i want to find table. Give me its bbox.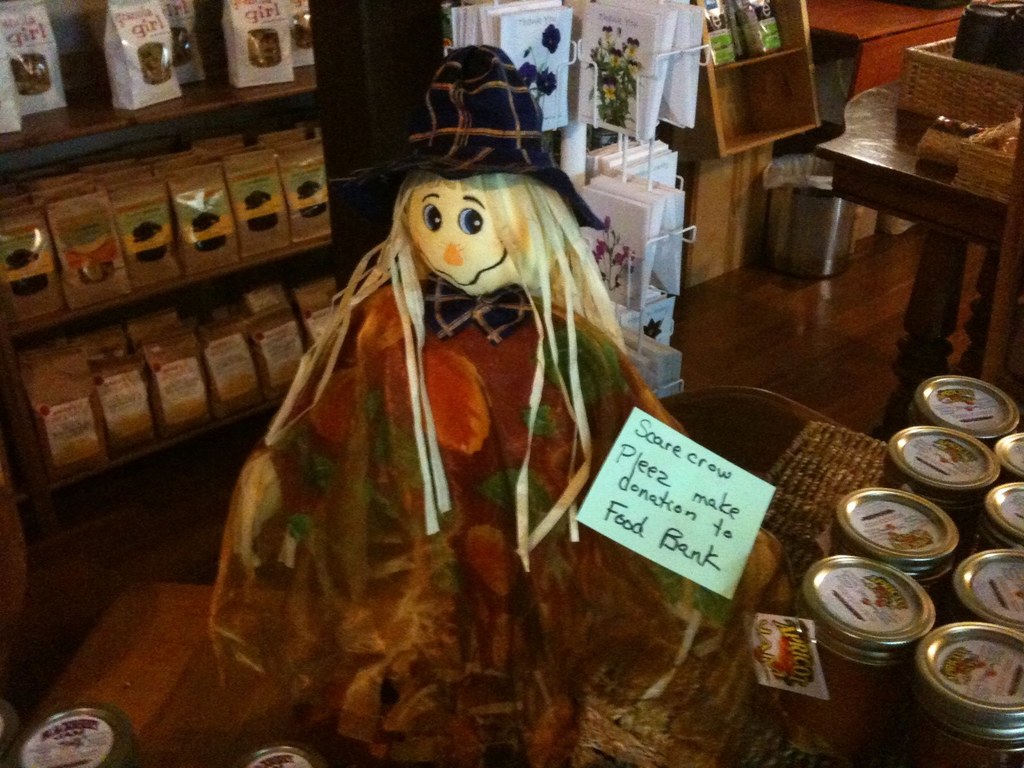
region(768, 59, 1023, 400).
